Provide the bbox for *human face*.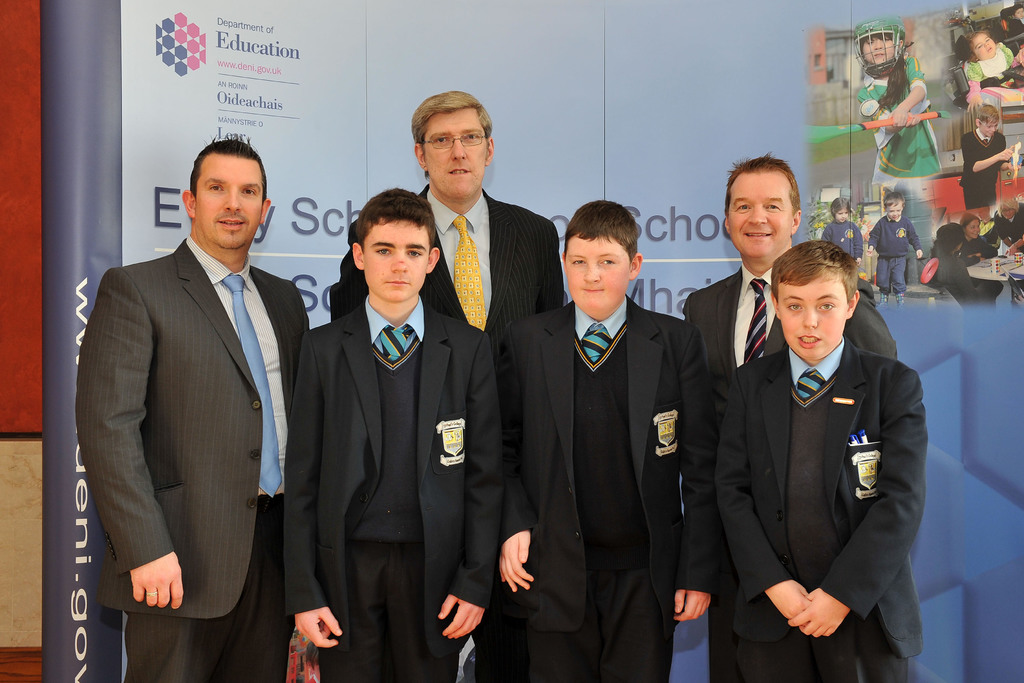
Rect(425, 113, 488, 195).
